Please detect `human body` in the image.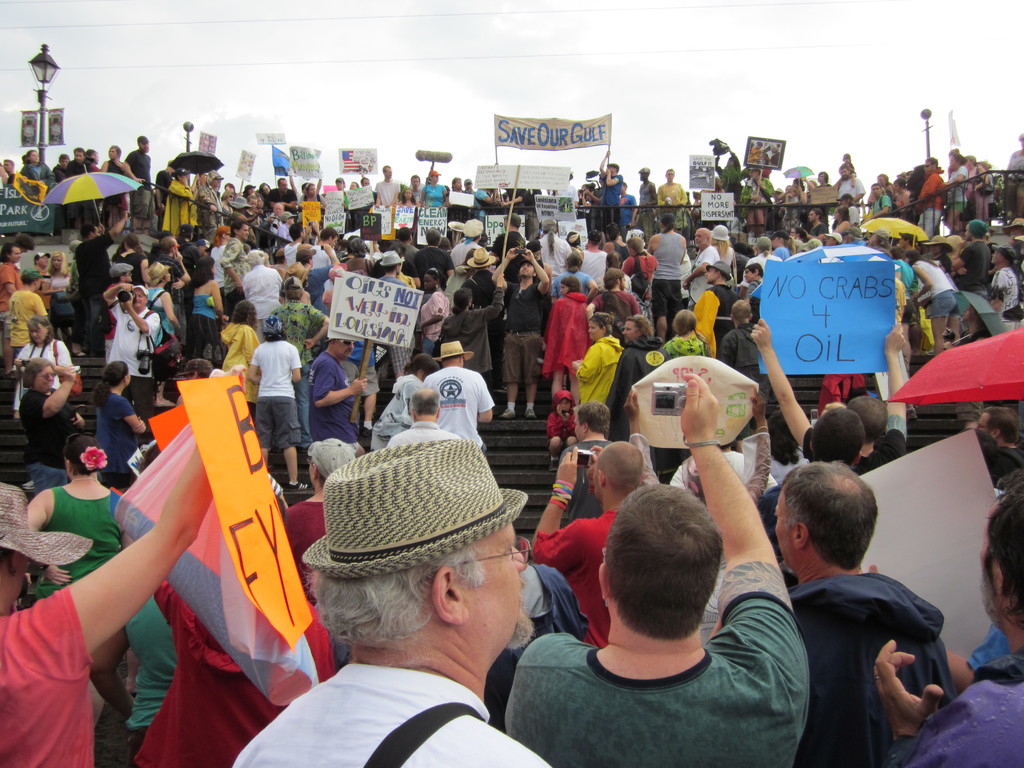
locate(373, 163, 398, 207).
